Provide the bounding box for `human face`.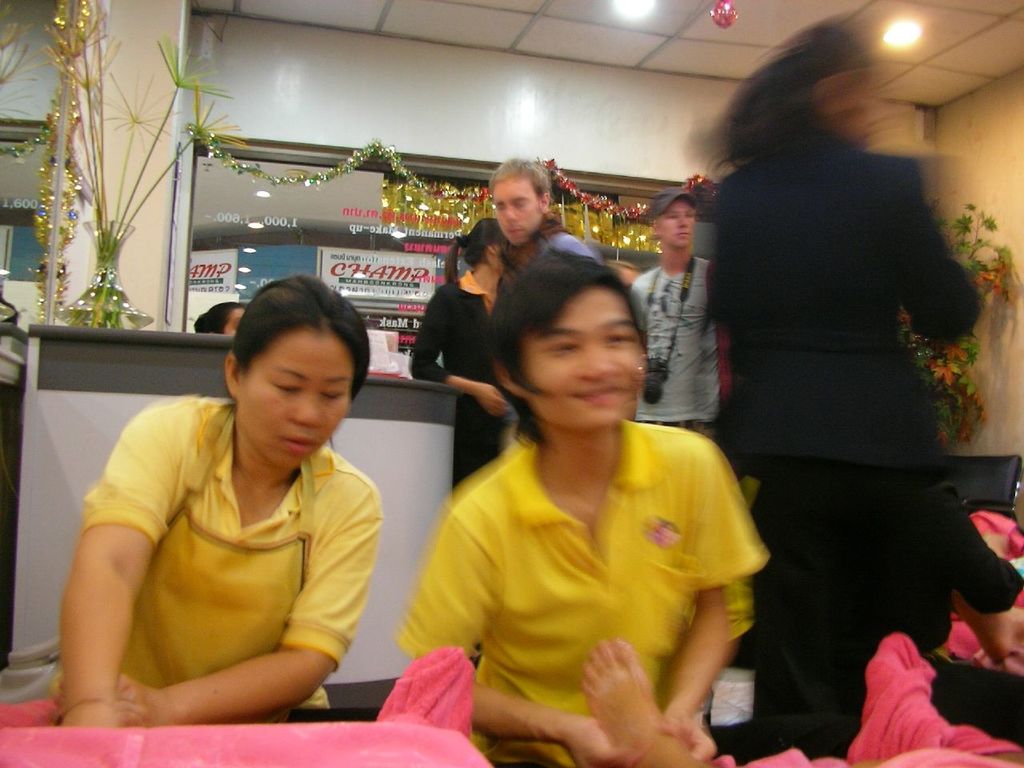
<region>658, 200, 694, 252</region>.
